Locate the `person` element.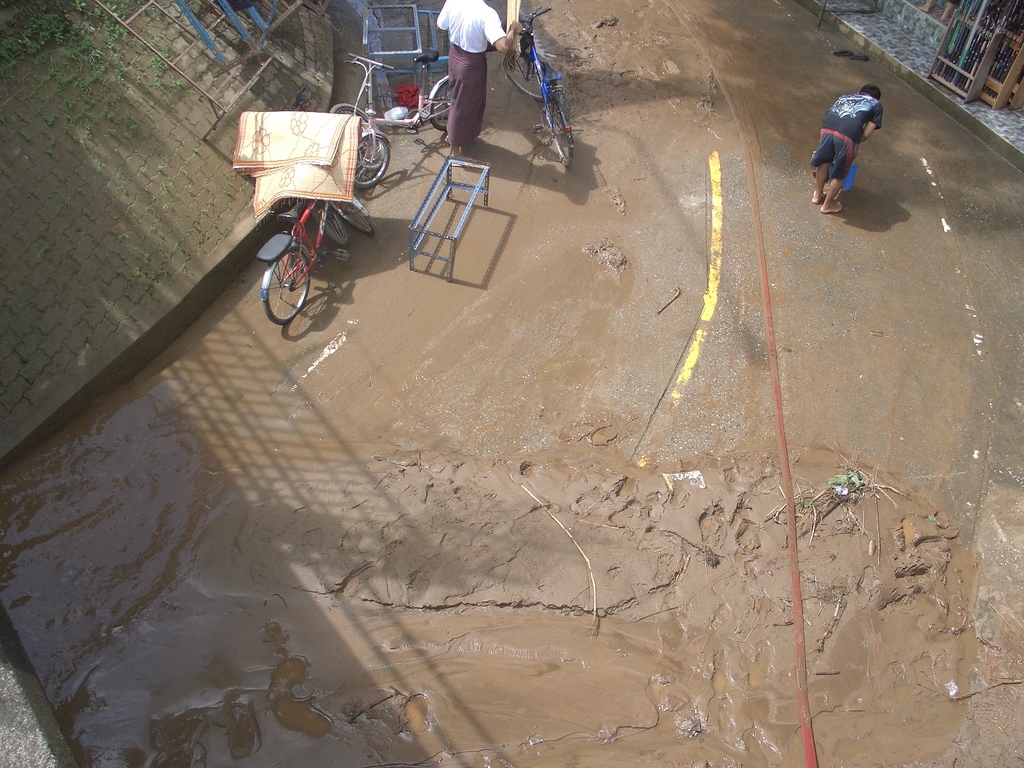
Element bbox: bbox(809, 81, 893, 216).
